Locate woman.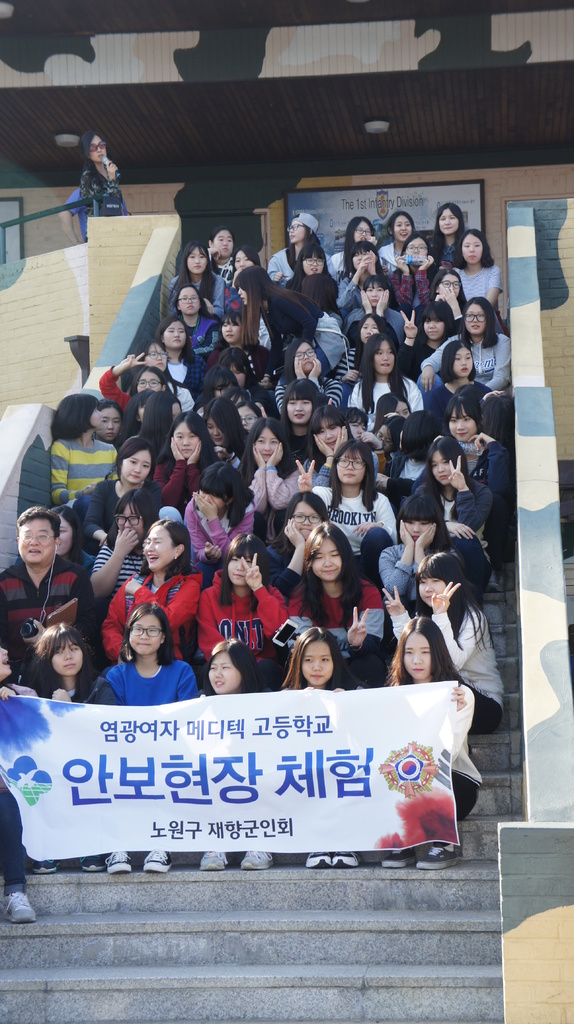
Bounding box: [275, 625, 365, 868].
